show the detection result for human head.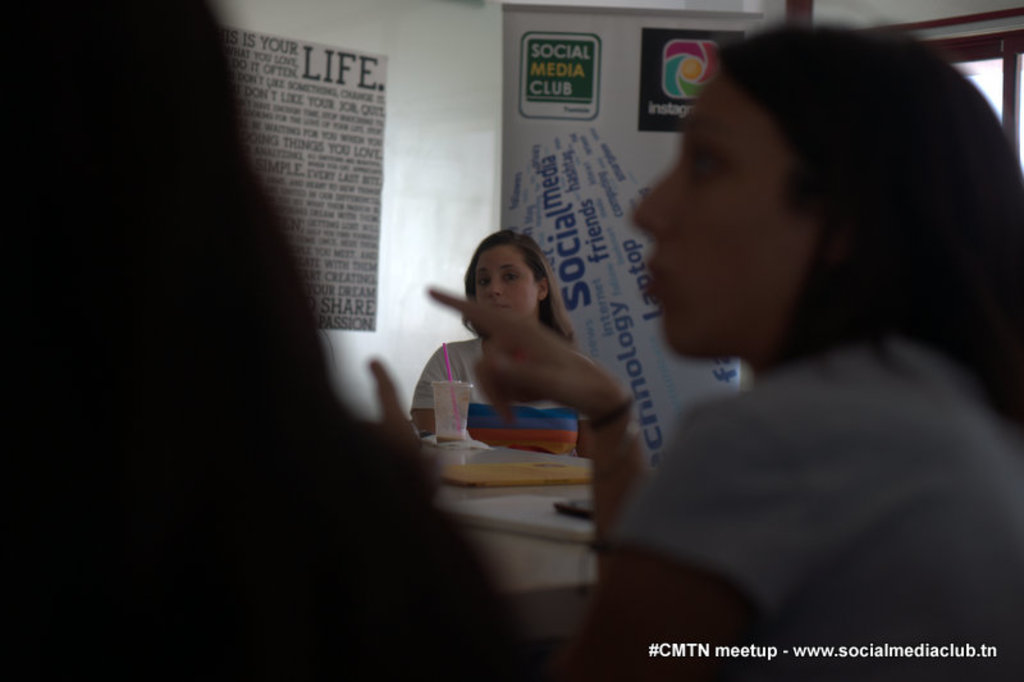
460, 228, 556, 321.
